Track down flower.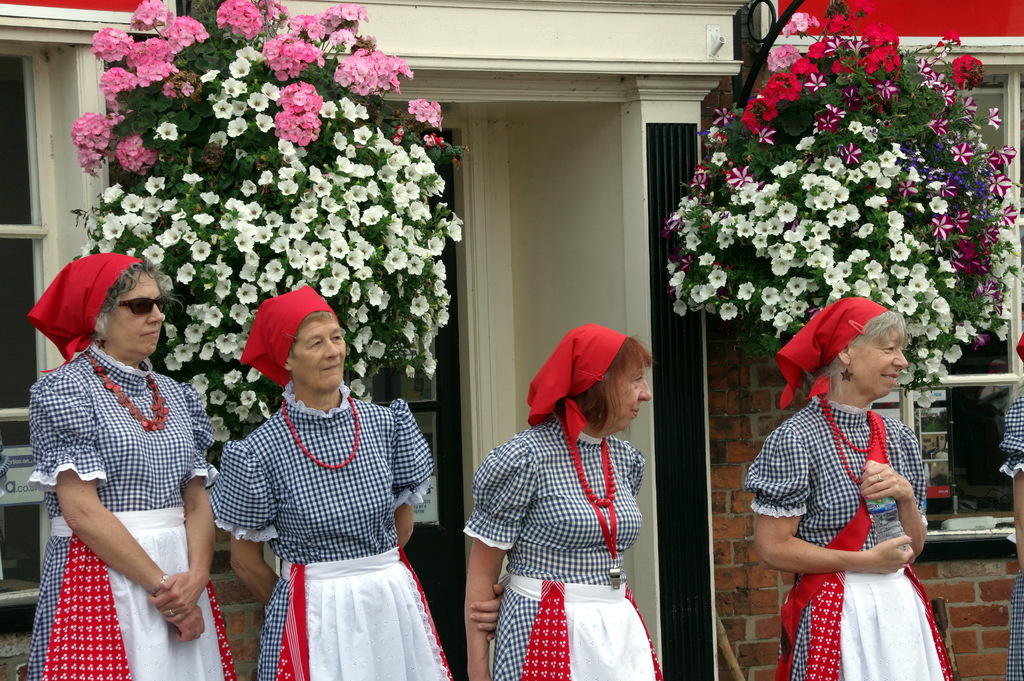
Tracked to bbox(179, 81, 194, 98).
